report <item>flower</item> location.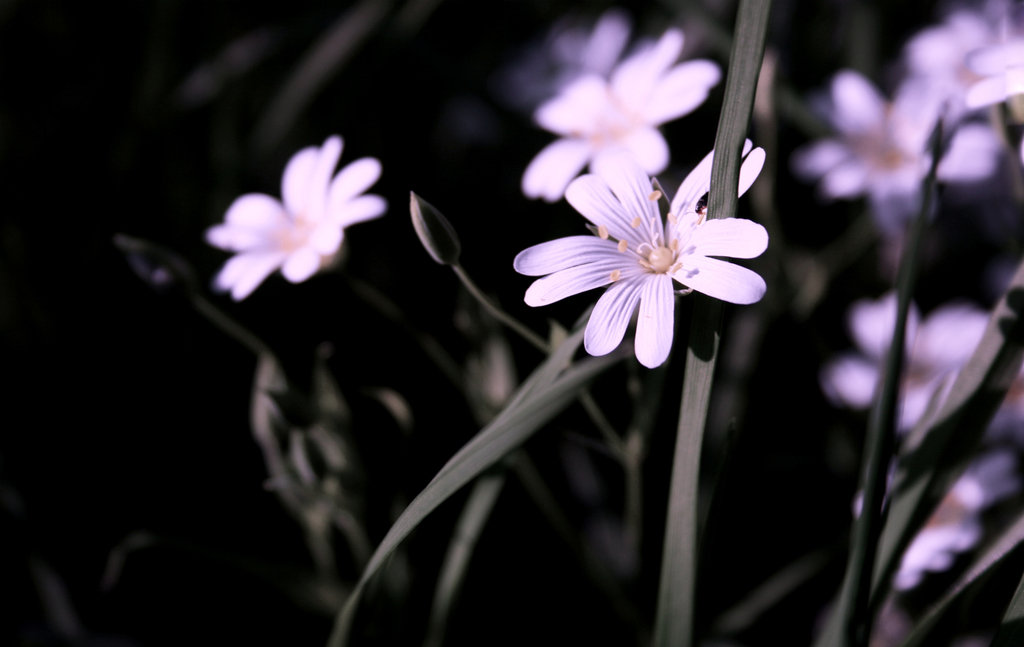
Report: locate(835, 288, 980, 432).
